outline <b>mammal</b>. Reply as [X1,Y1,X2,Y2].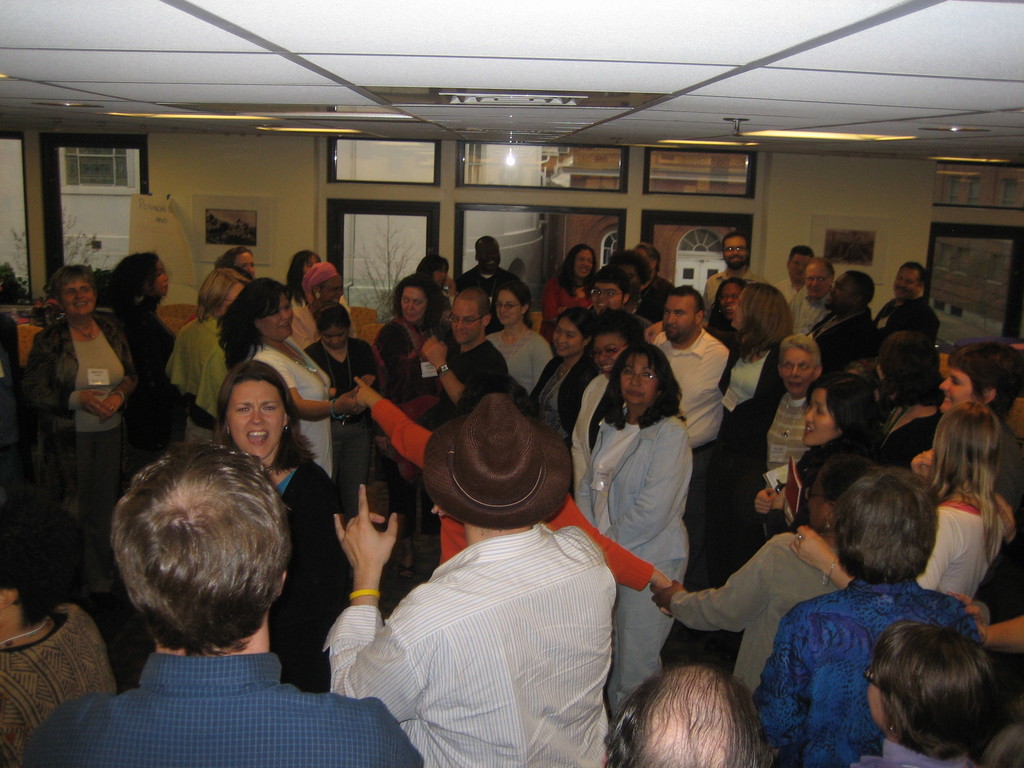
[778,242,821,299].
